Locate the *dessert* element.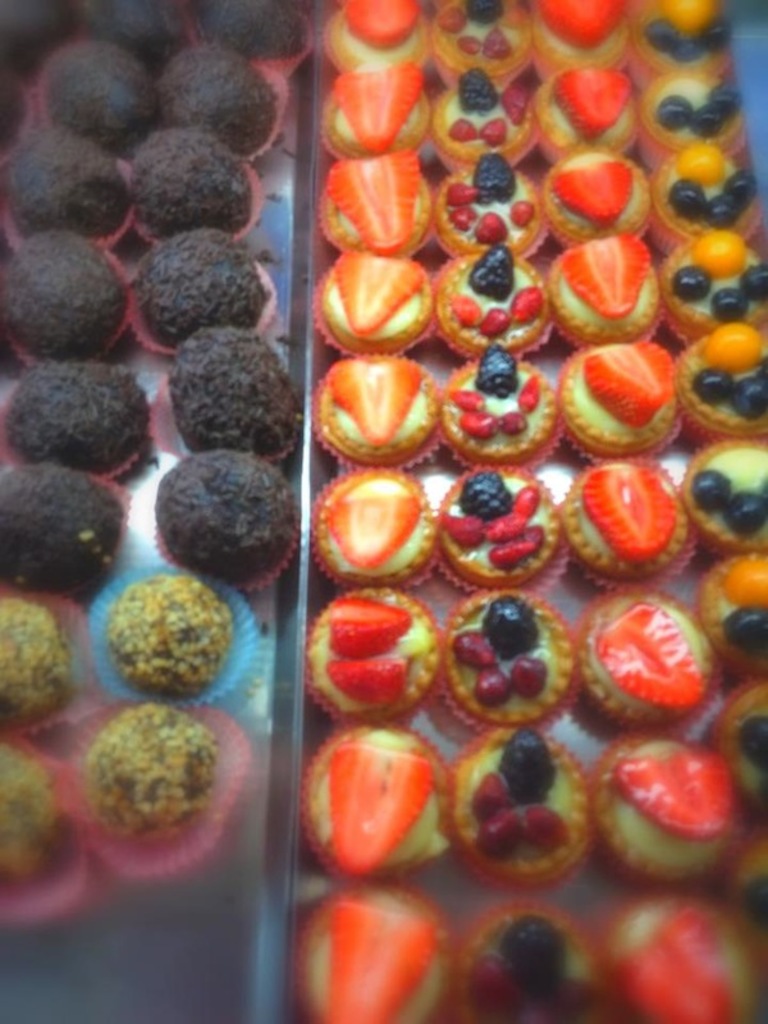
Element bbox: 429:0:530:78.
